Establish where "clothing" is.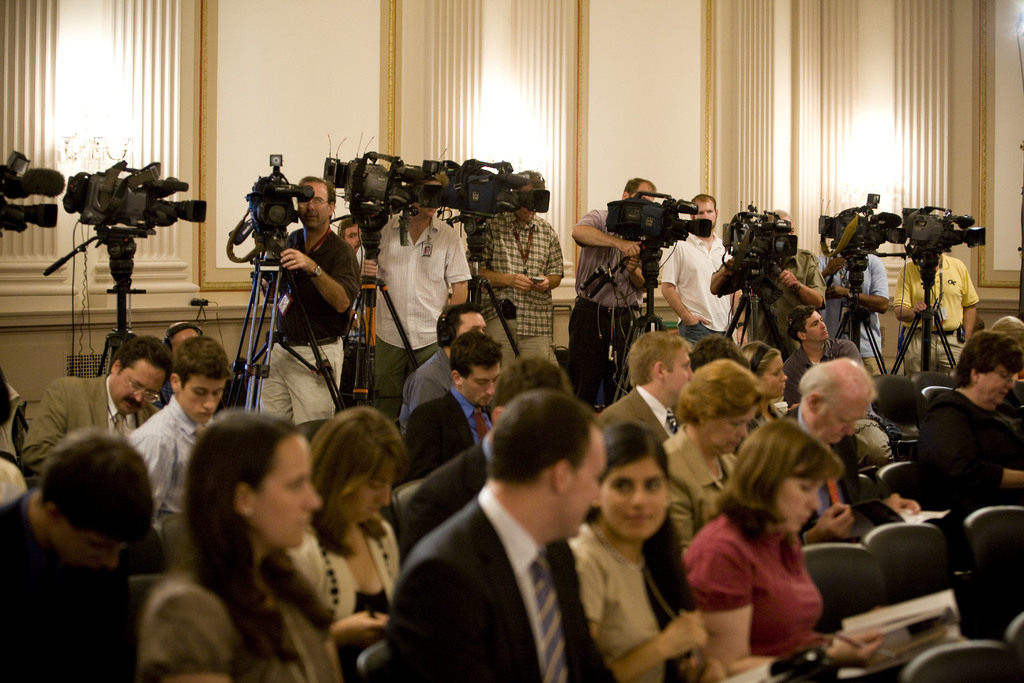
Established at select_region(893, 251, 981, 378).
